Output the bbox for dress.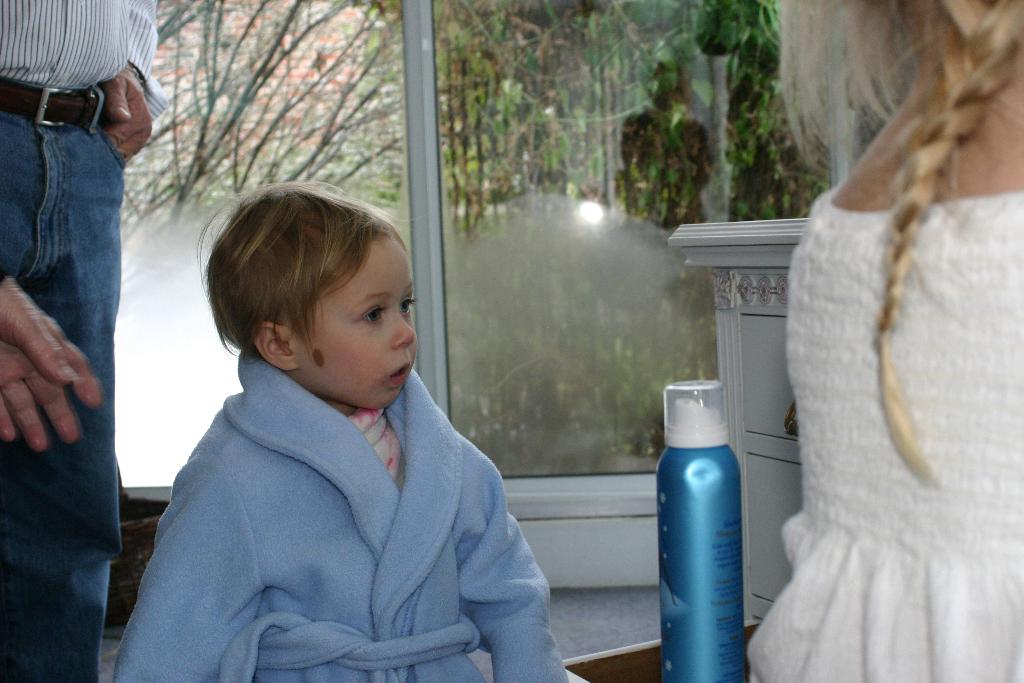
pyautogui.locateOnScreen(746, 186, 1023, 682).
